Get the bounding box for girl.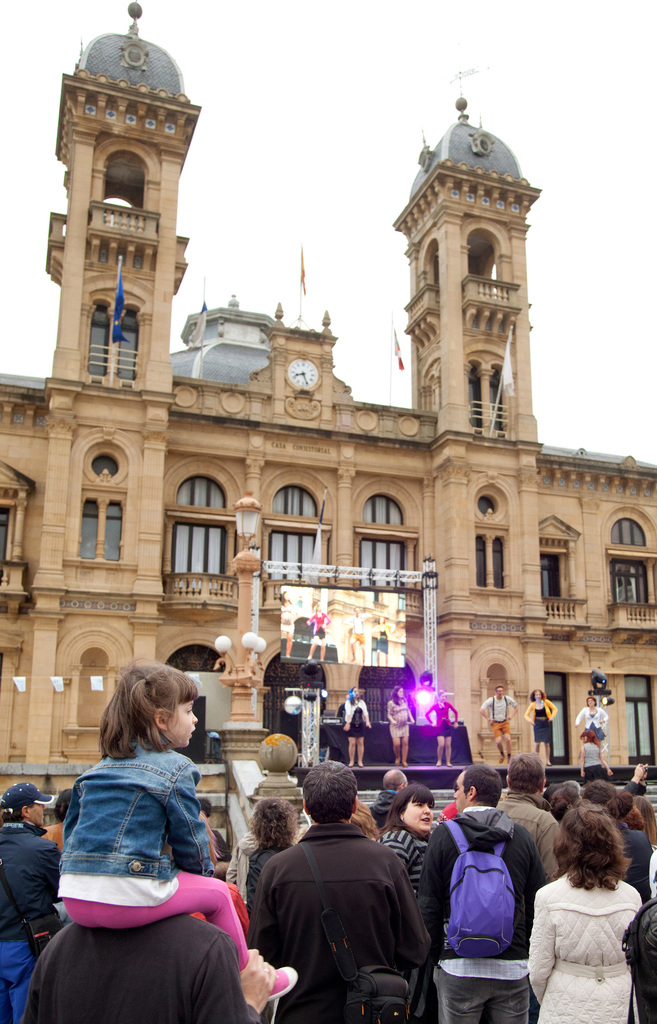
<box>426,691,460,765</box>.
